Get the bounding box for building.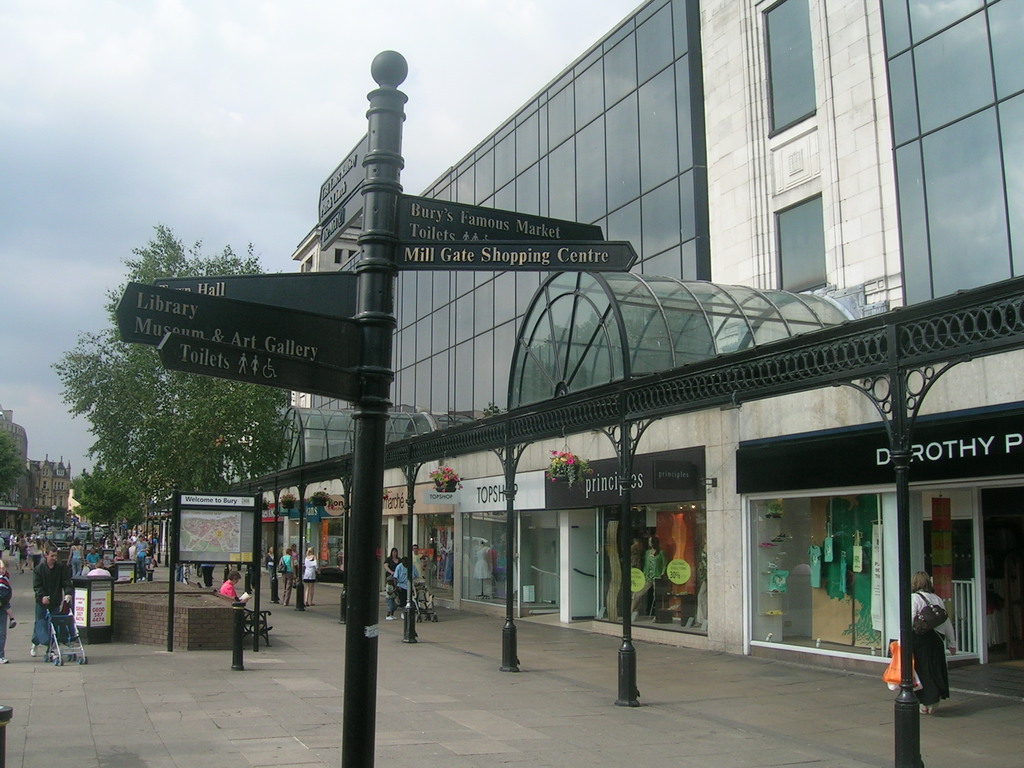
left=0, top=407, right=75, bottom=553.
